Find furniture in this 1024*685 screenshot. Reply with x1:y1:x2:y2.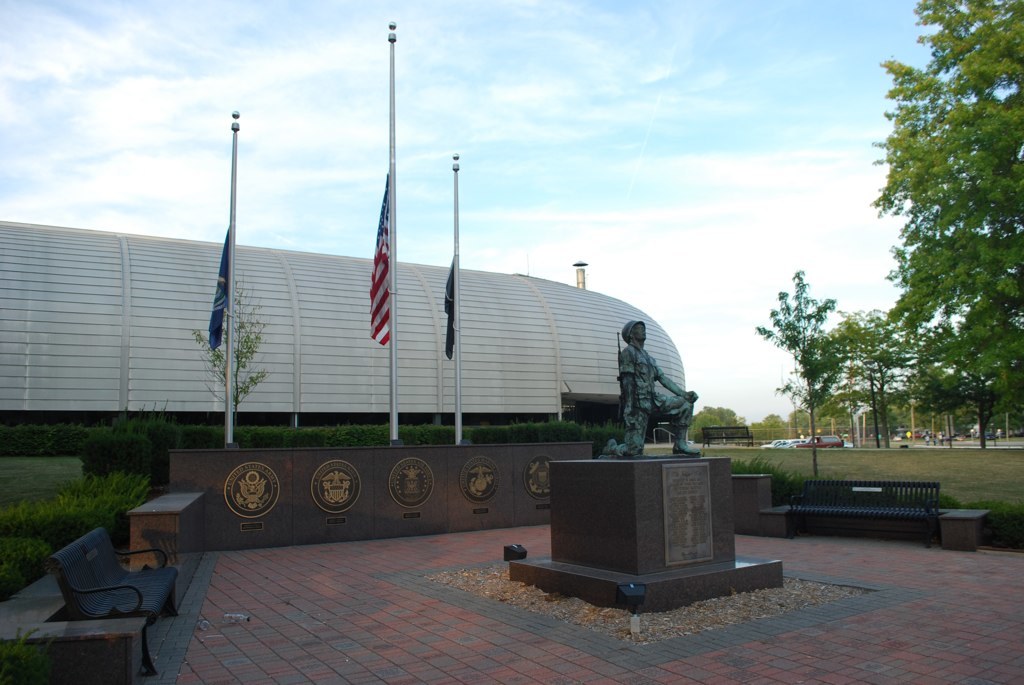
788:480:942:548.
